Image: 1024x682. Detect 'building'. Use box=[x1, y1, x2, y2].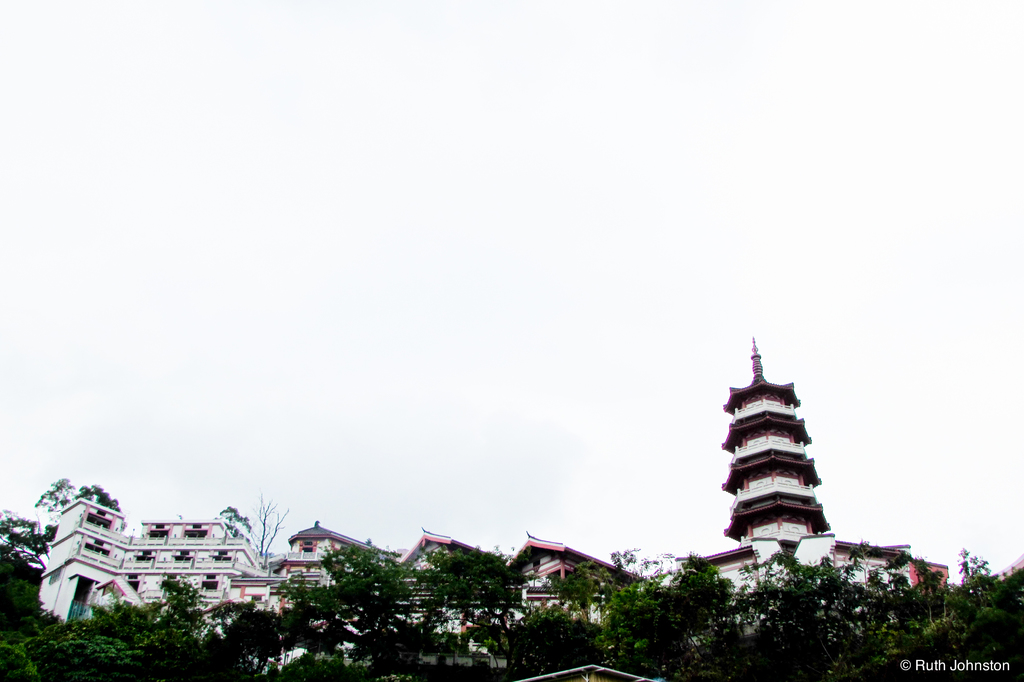
box=[671, 337, 953, 634].
